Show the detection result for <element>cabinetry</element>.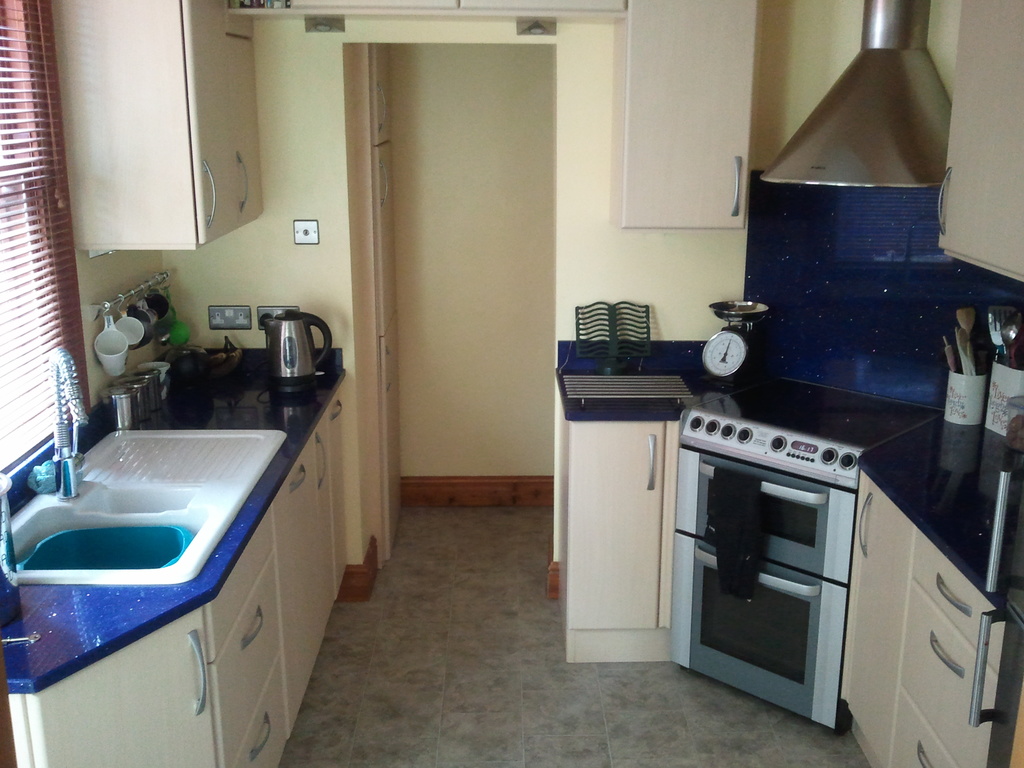
detection(558, 424, 673, 666).
